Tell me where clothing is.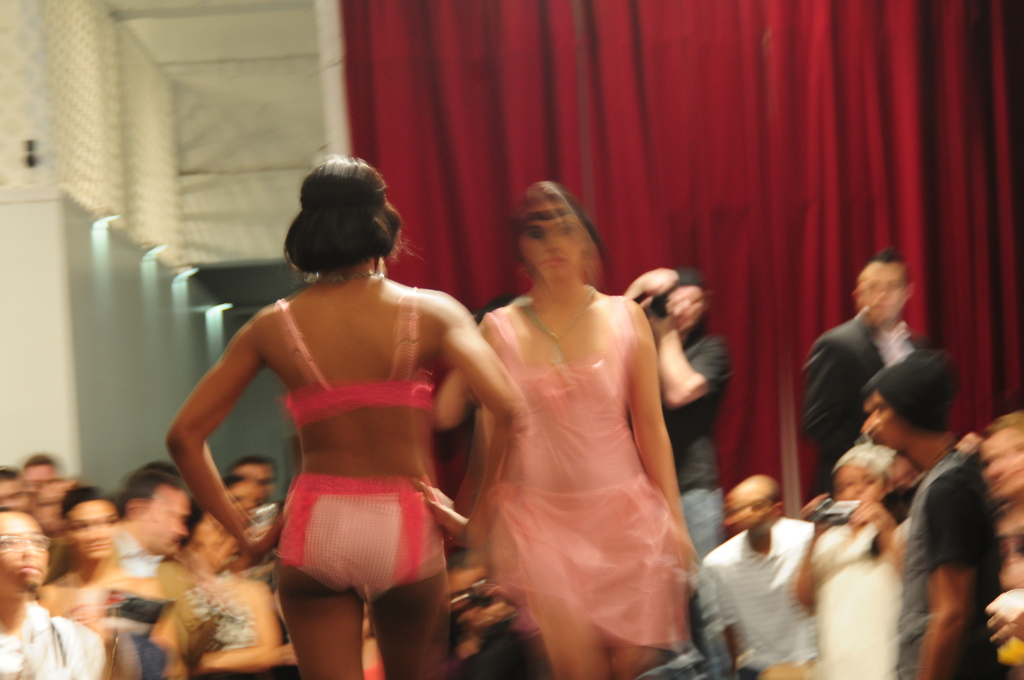
clothing is at BBox(666, 321, 736, 580).
